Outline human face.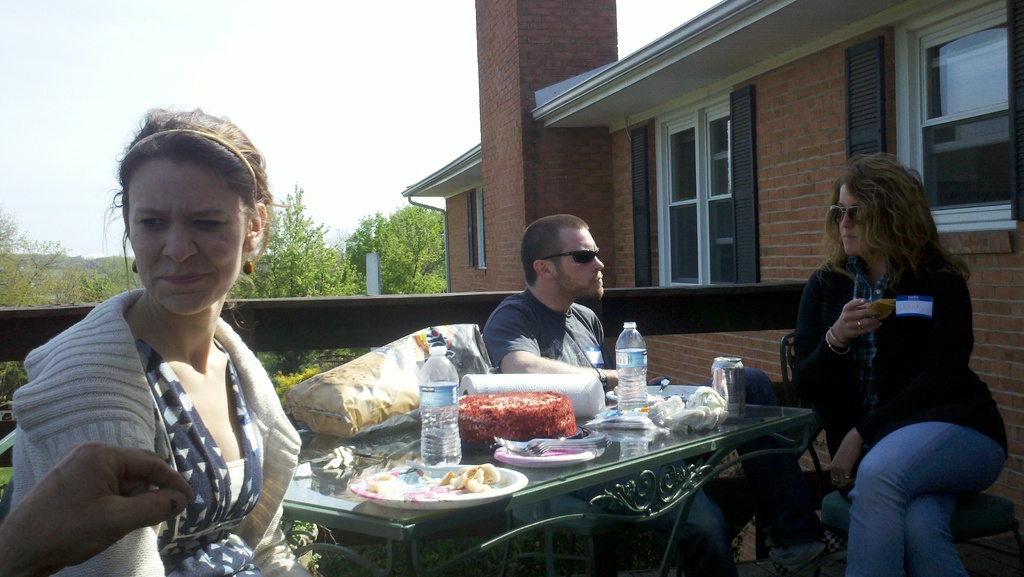
Outline: 134/157/249/317.
